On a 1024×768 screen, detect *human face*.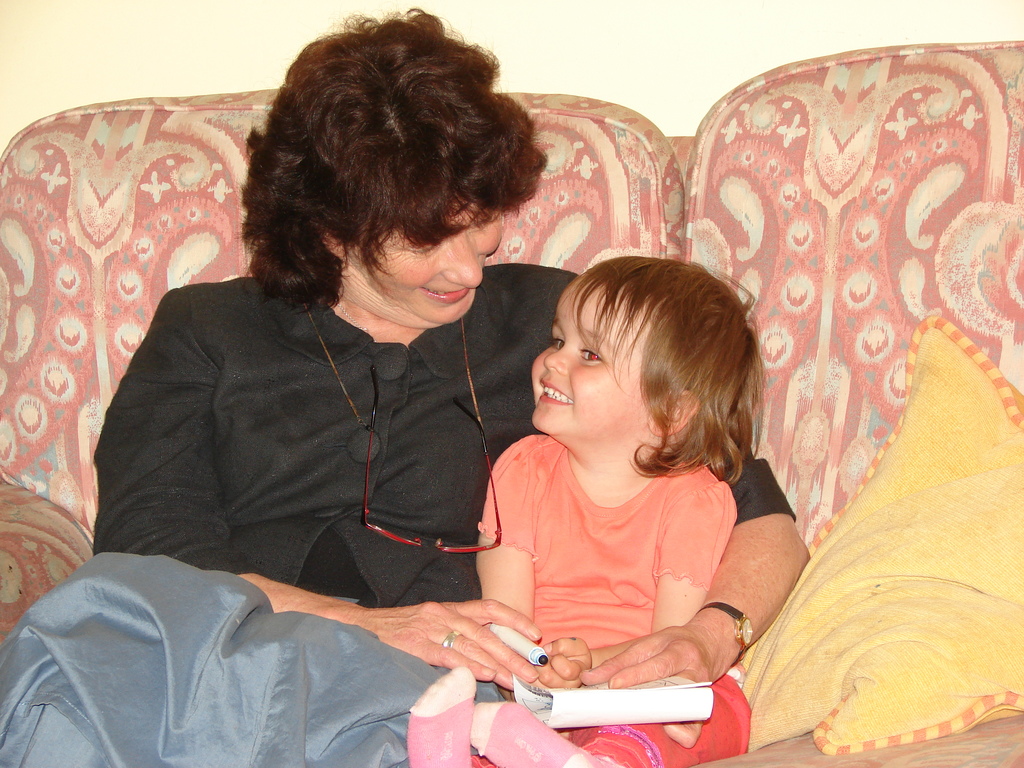
bbox=[531, 270, 655, 451].
